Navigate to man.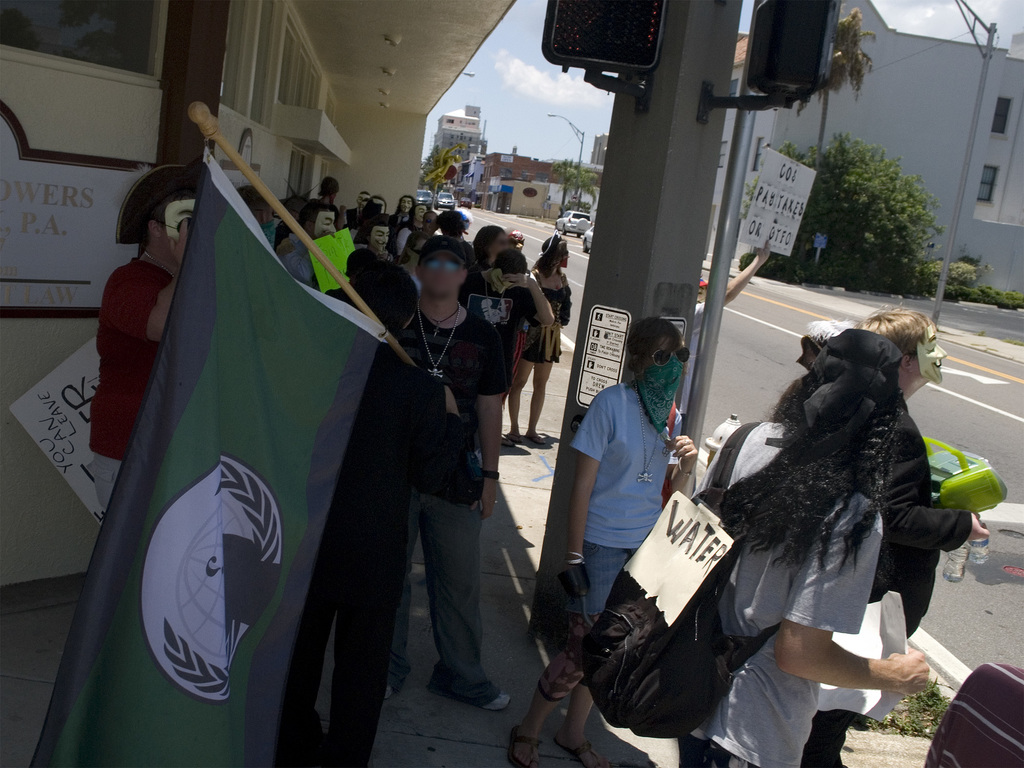
Navigation target: <bbox>822, 307, 983, 767</bbox>.
